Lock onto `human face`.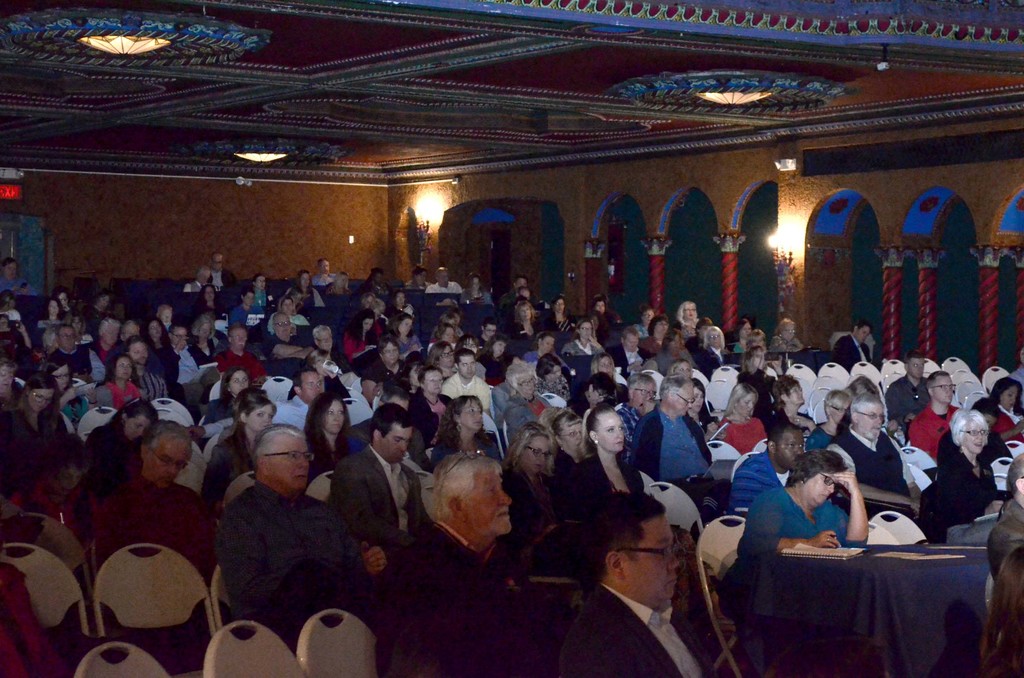
Locked: bbox(1000, 385, 1015, 410).
